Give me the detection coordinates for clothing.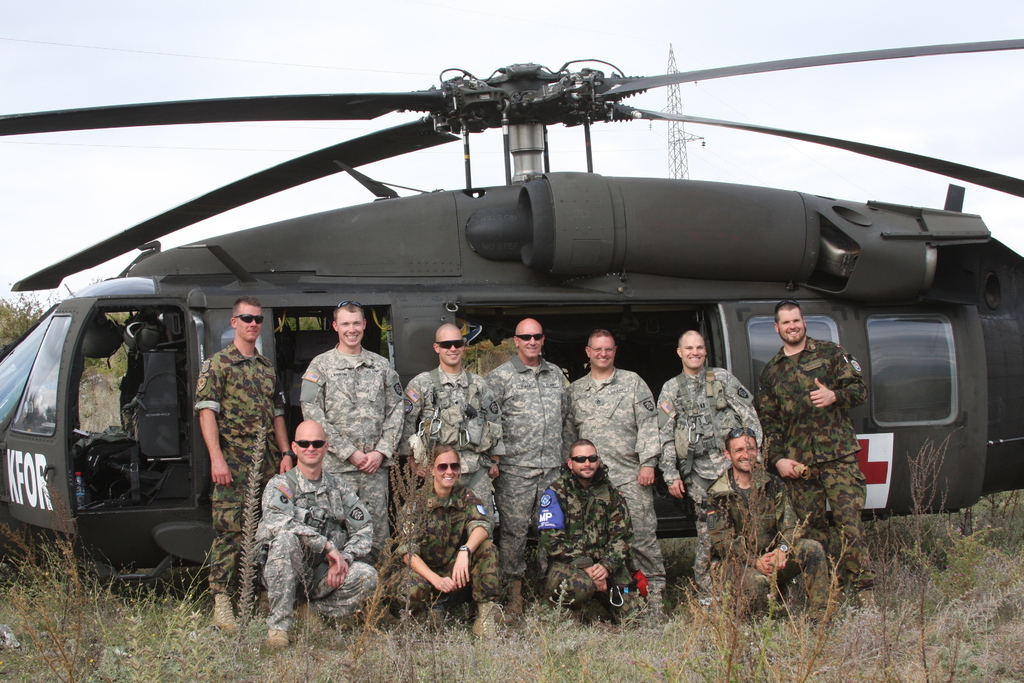
255/466/384/634.
